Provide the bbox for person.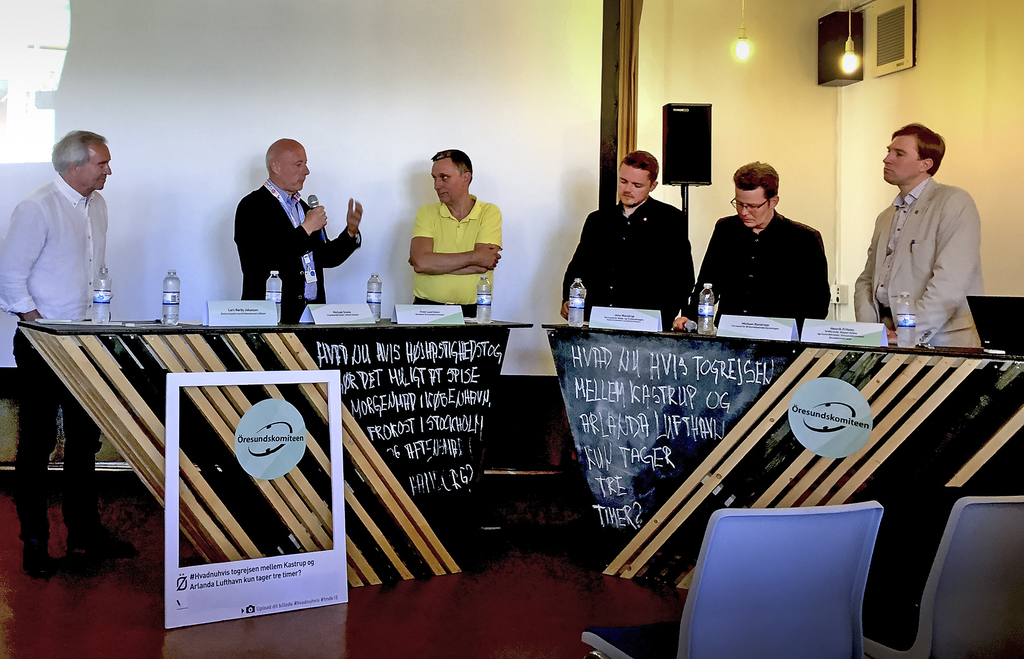
bbox=(396, 126, 507, 321).
